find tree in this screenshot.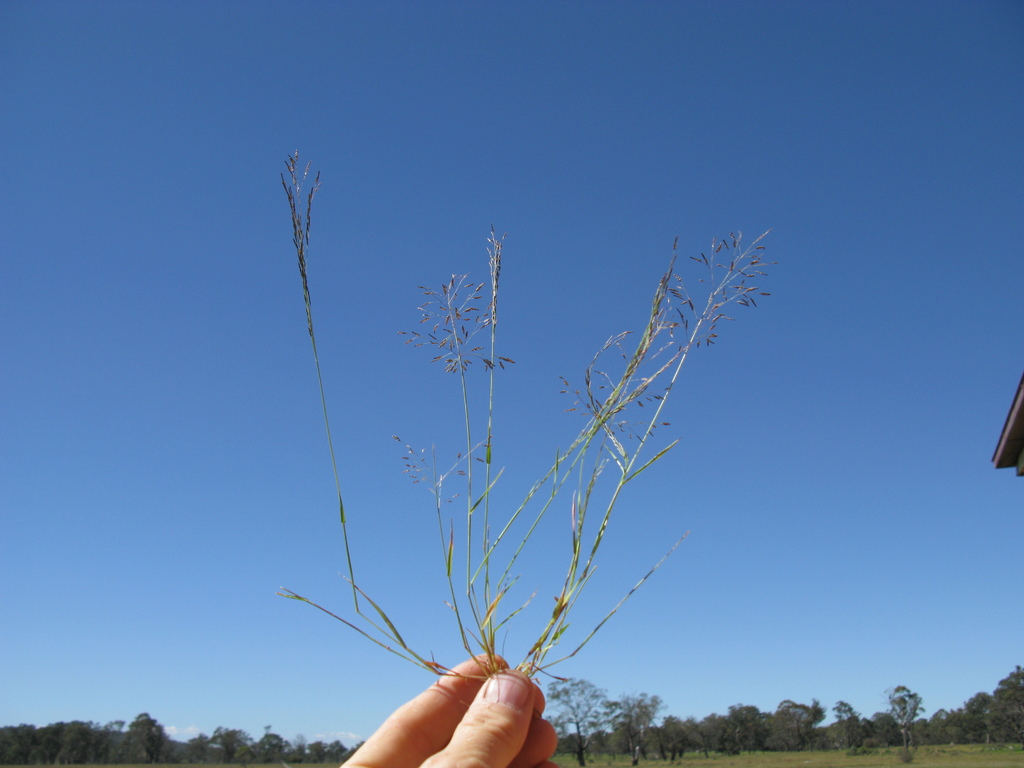
The bounding box for tree is x1=768 y1=699 x2=831 y2=751.
